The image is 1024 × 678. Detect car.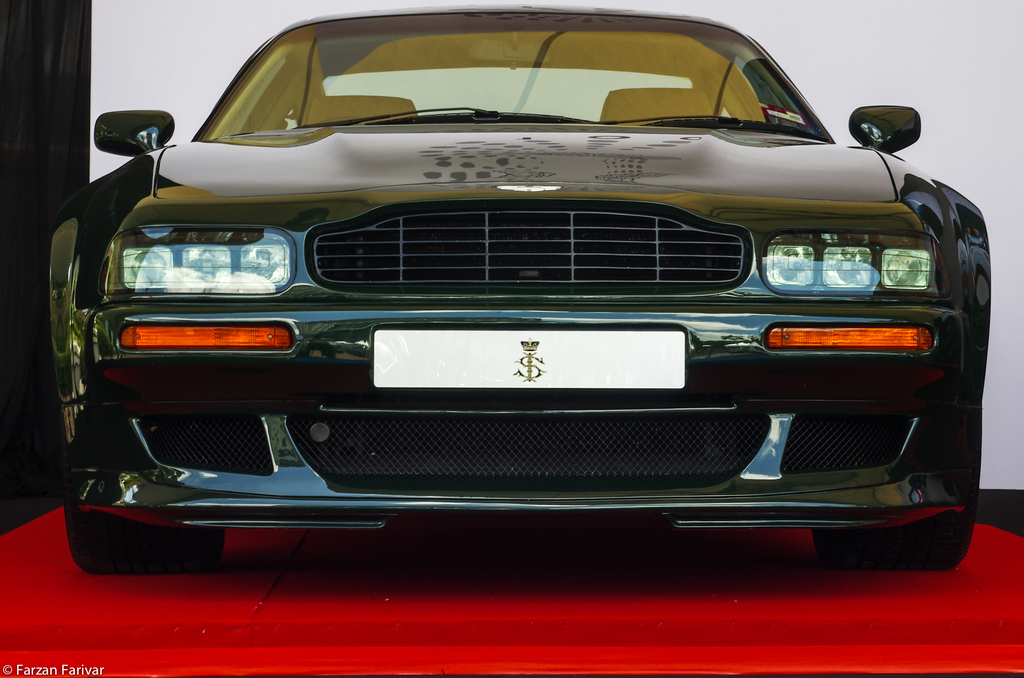
Detection: <region>64, 17, 965, 595</region>.
